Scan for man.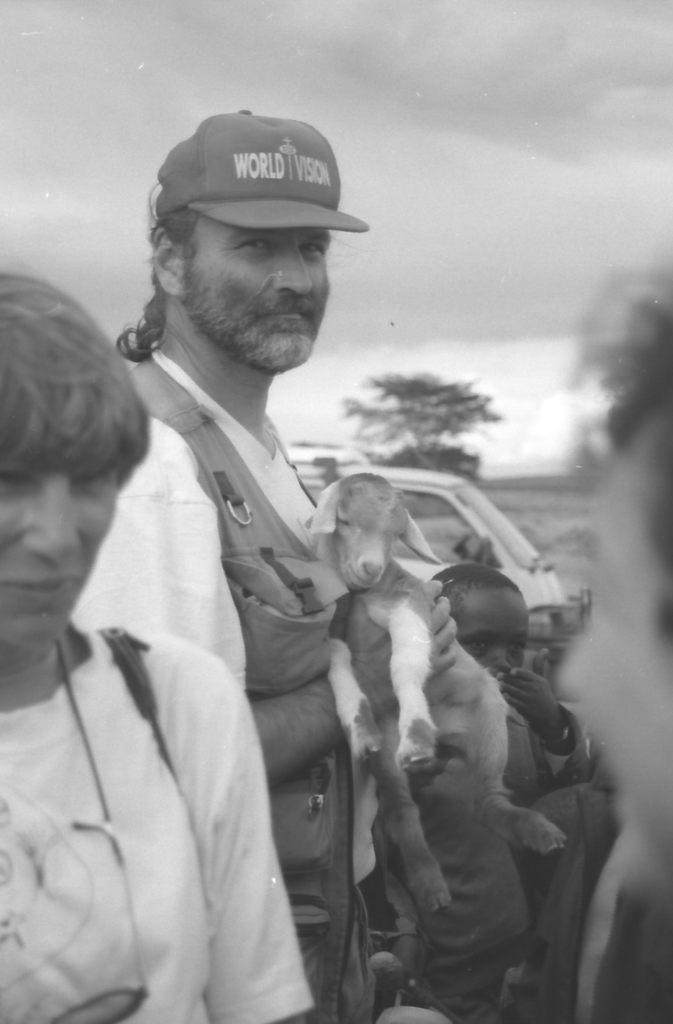
Scan result: select_region(117, 196, 526, 995).
